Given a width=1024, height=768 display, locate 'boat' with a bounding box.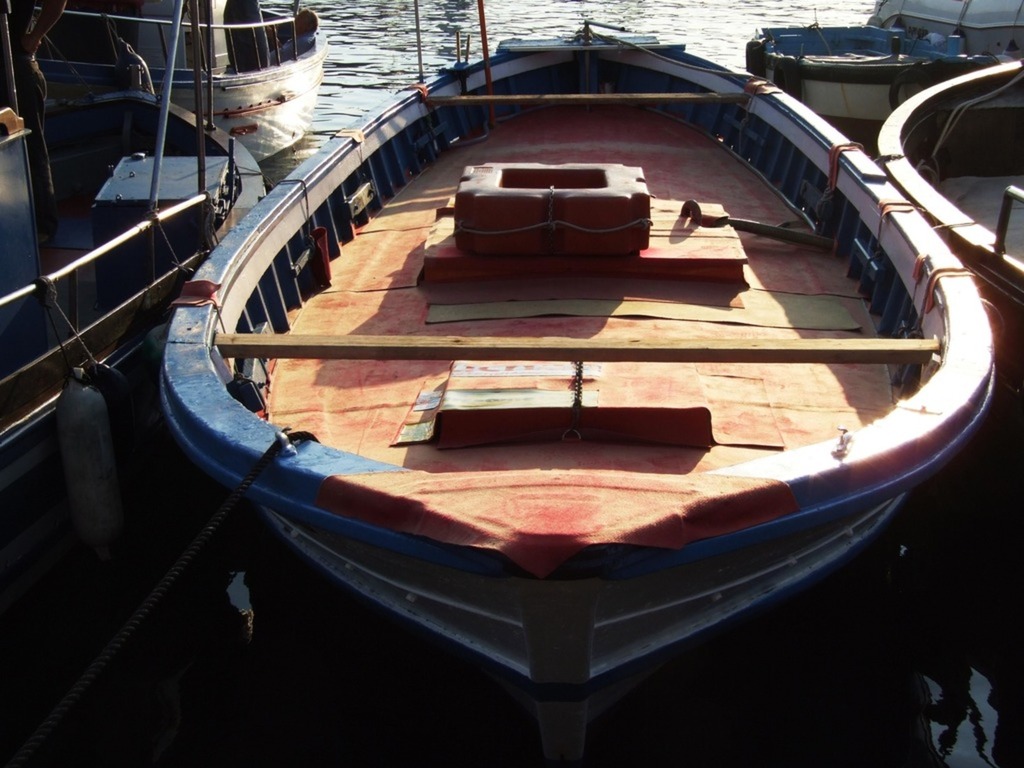
Located: [x1=736, y1=1, x2=1023, y2=150].
